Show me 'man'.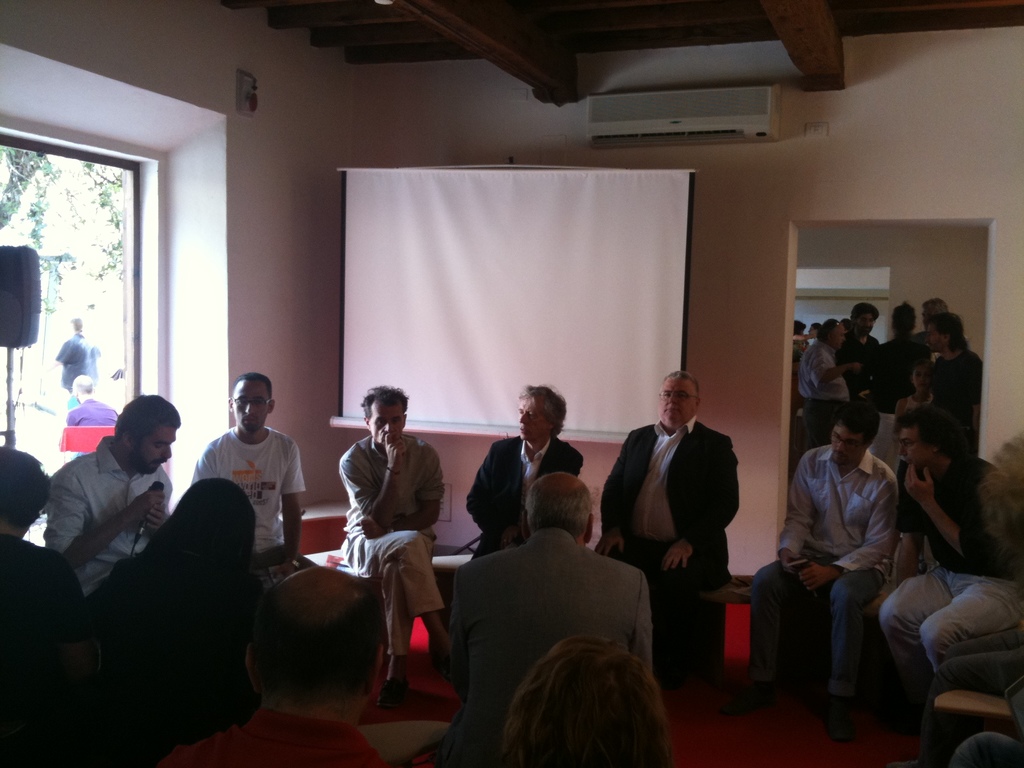
'man' is here: left=33, top=396, right=180, bottom=602.
